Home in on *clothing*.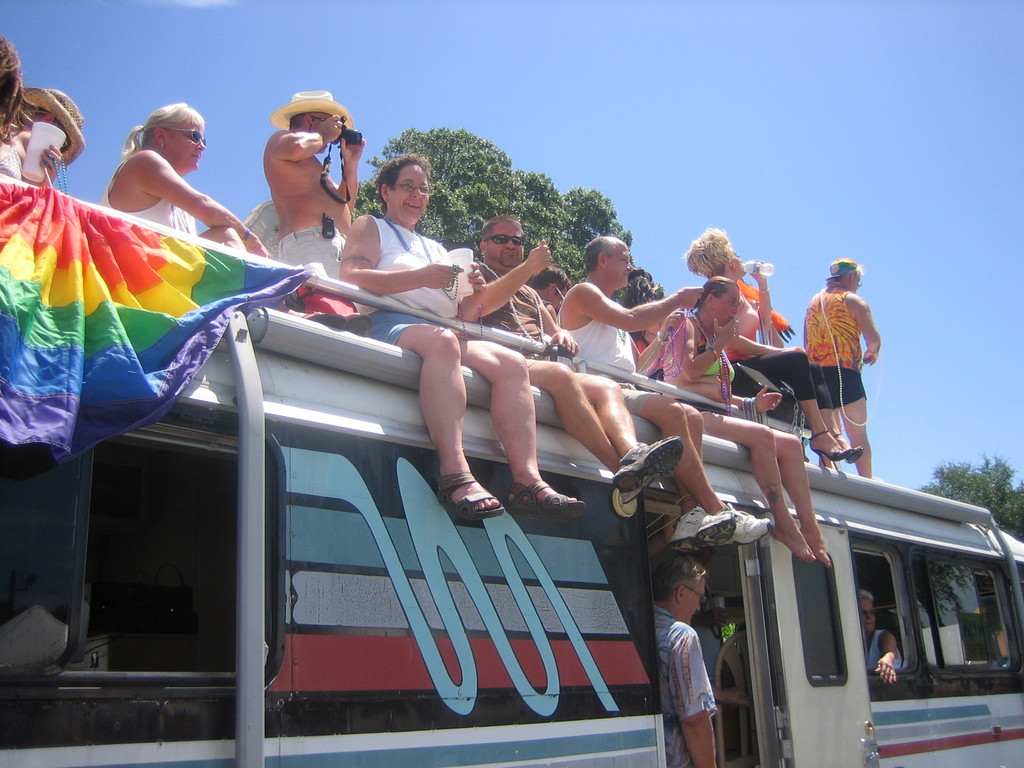
Homed in at crop(867, 616, 899, 669).
